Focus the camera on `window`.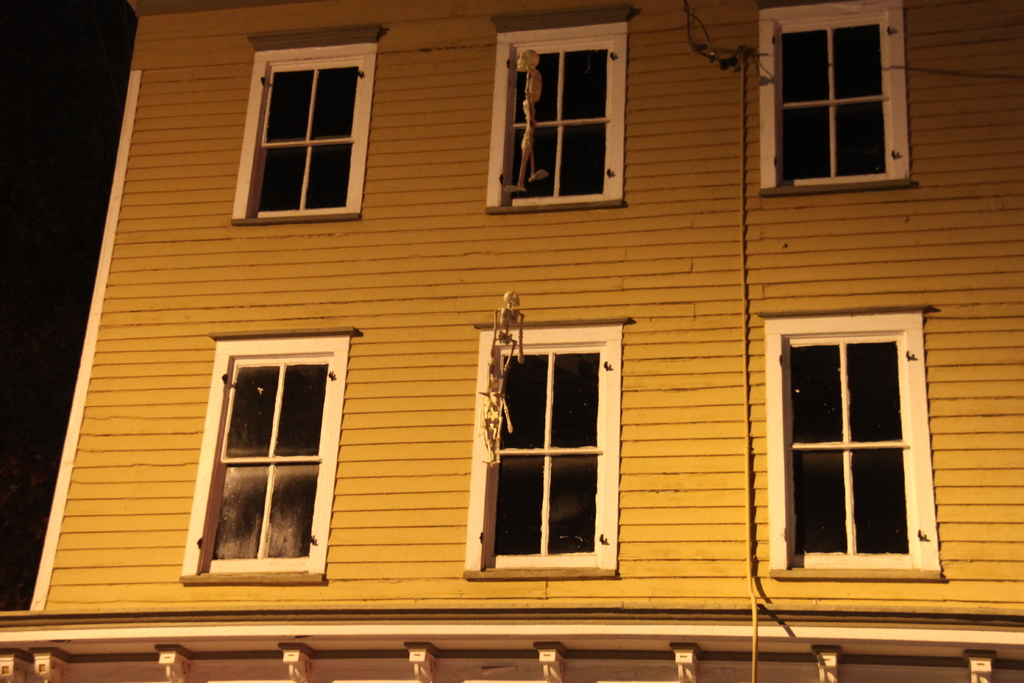
Focus region: (757, 306, 942, 579).
